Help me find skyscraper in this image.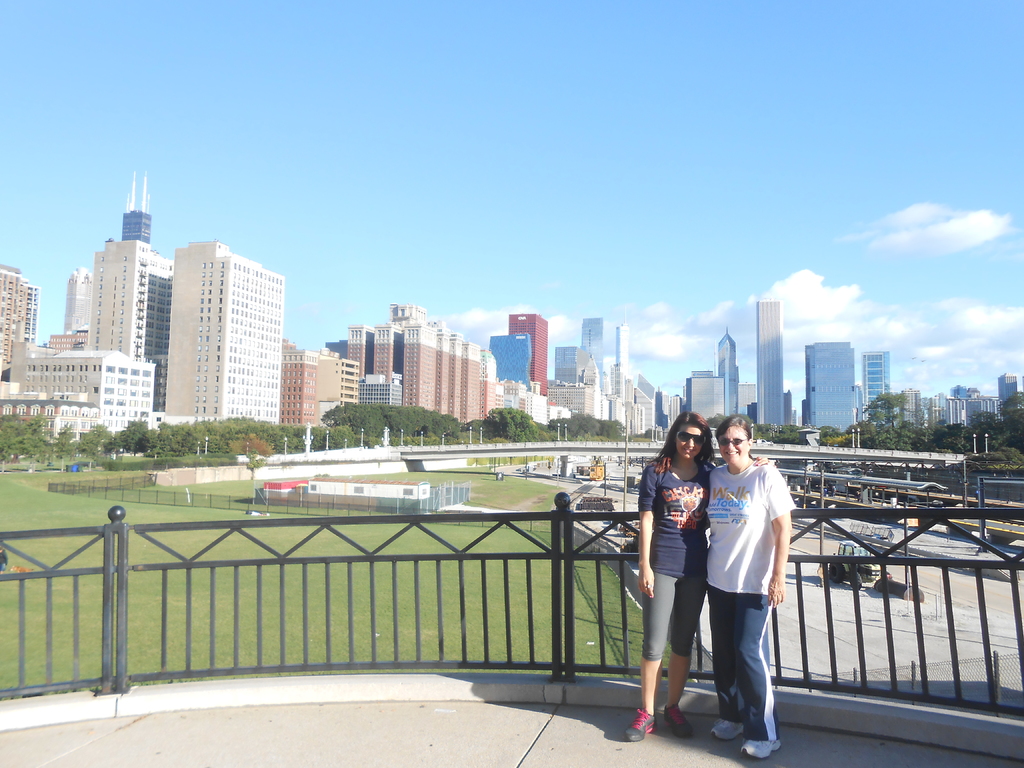
Found it: l=896, t=383, r=998, b=451.
